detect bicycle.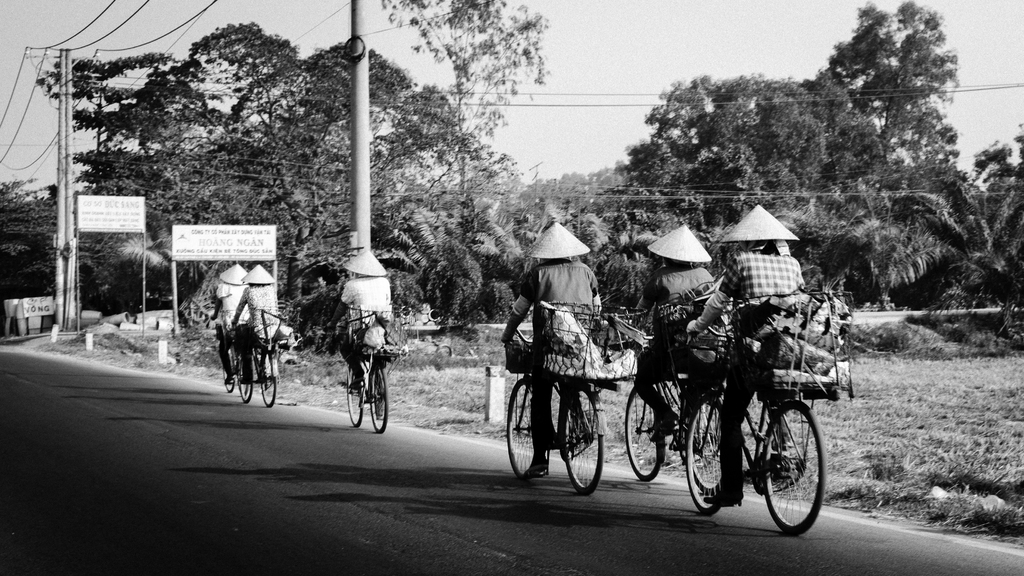
Detected at (left=500, top=303, right=605, bottom=502).
